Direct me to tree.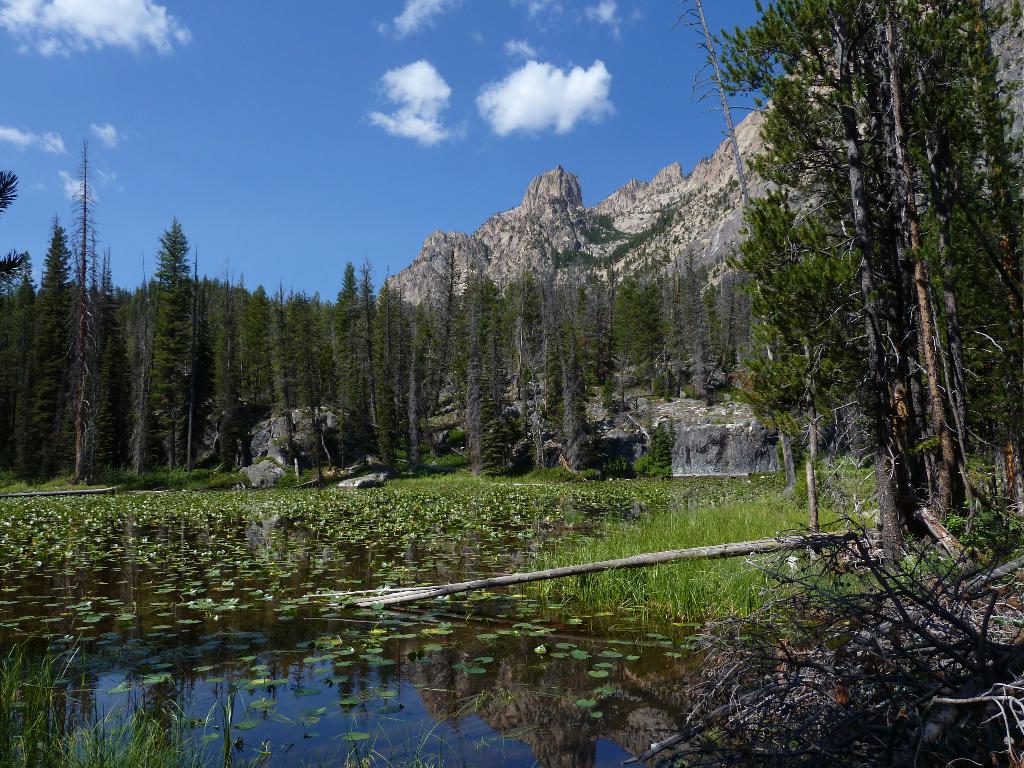
Direction: <box>51,262,122,474</box>.
